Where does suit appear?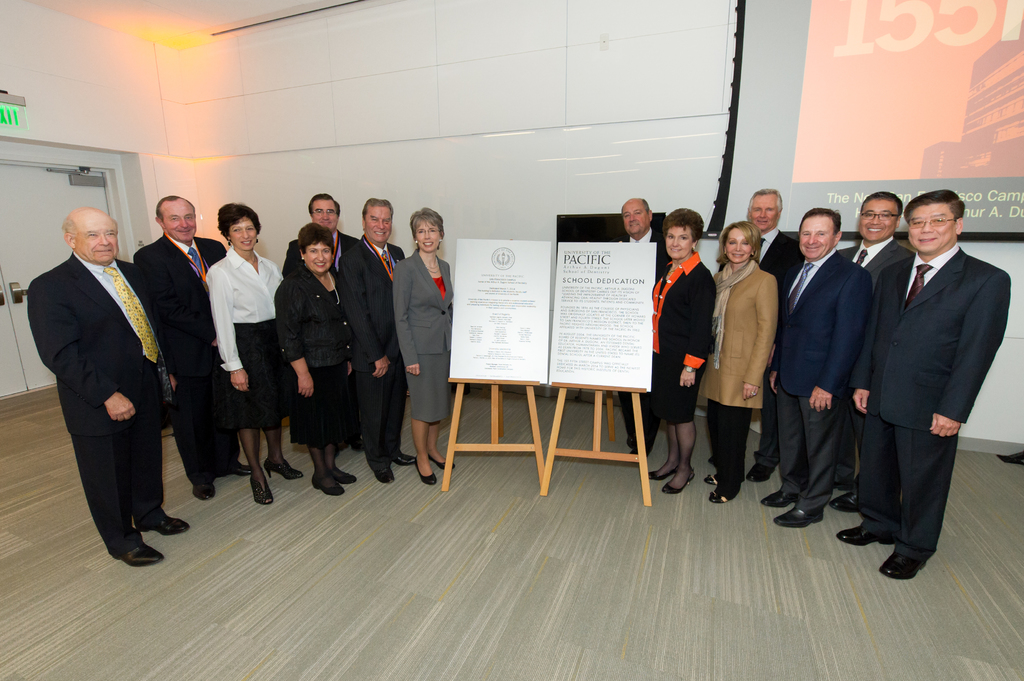
Appears at BBox(870, 255, 1014, 552).
